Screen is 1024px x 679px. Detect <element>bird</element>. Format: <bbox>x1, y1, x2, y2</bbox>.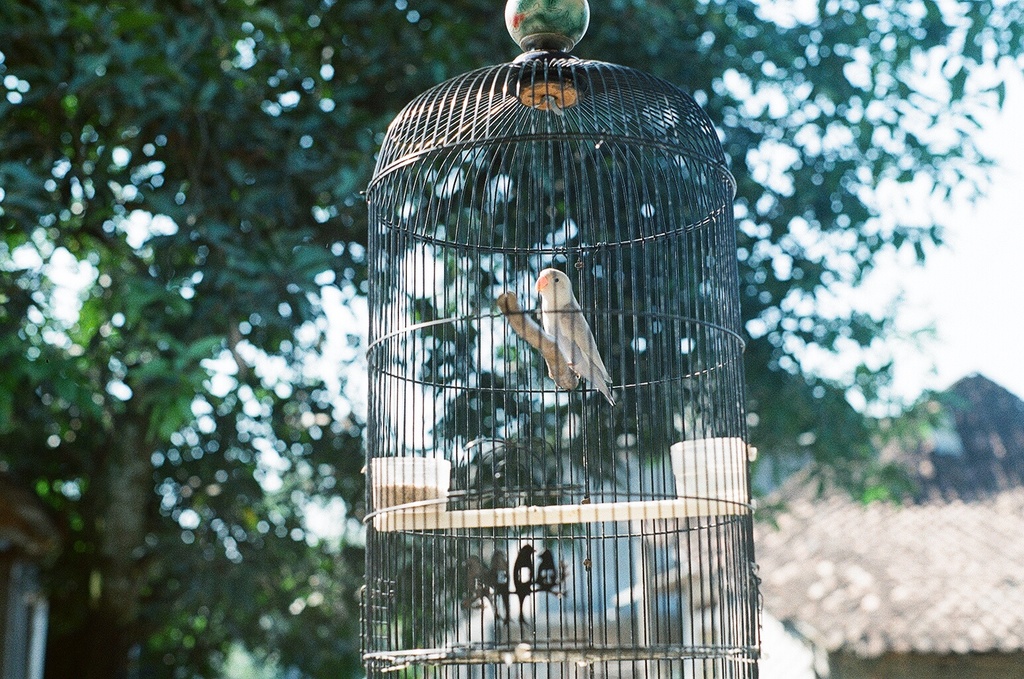
<bbox>512, 540, 532, 631</bbox>.
